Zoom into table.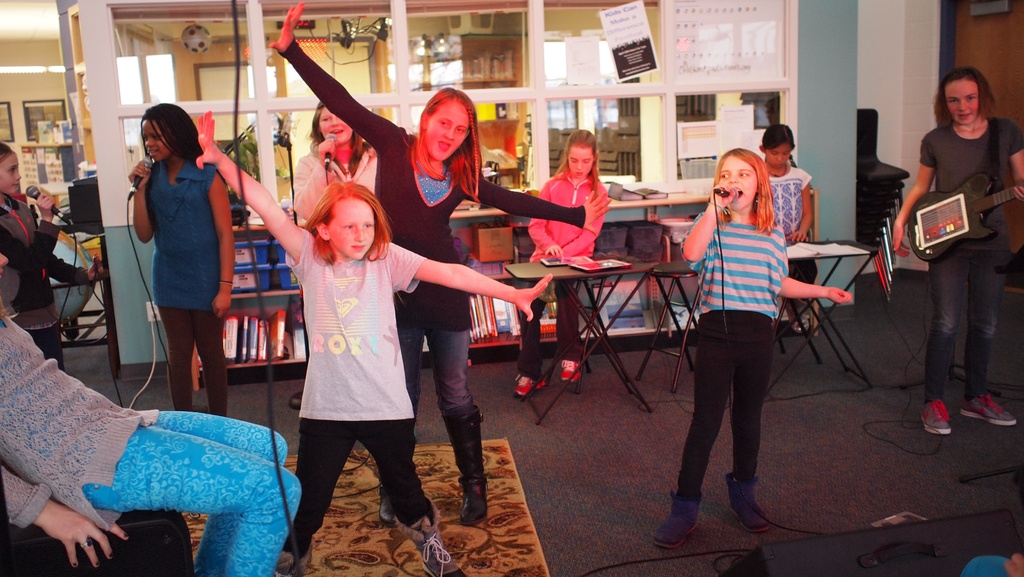
Zoom target: Rect(645, 236, 870, 384).
